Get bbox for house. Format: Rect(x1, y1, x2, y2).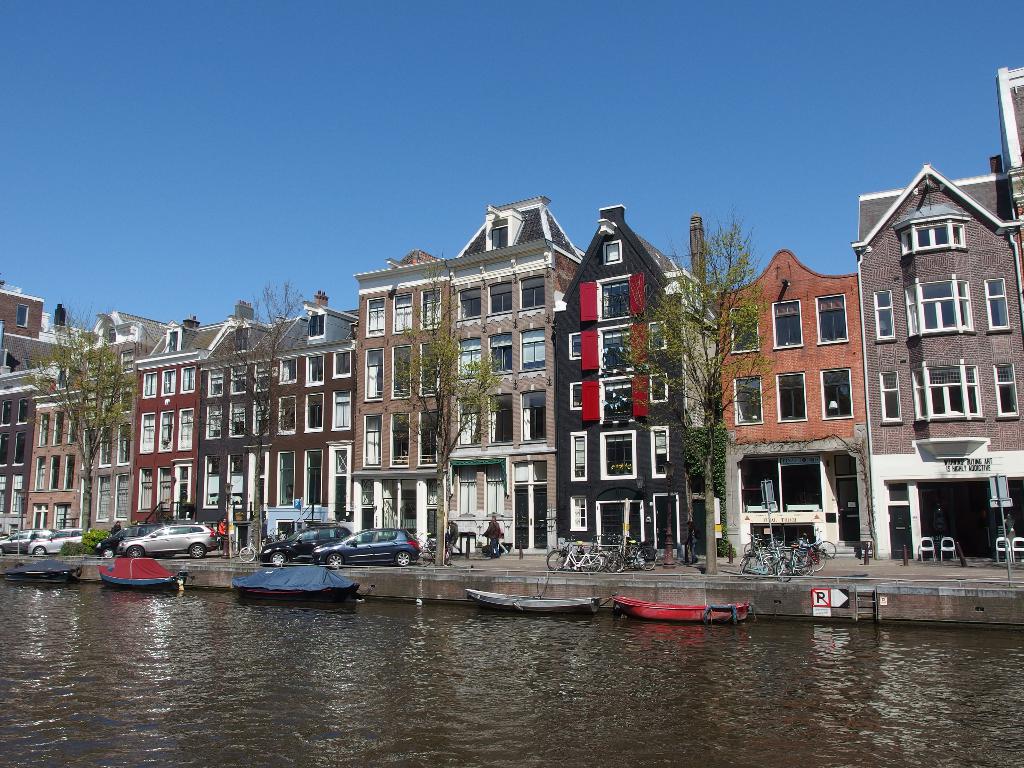
Rect(545, 199, 717, 564).
